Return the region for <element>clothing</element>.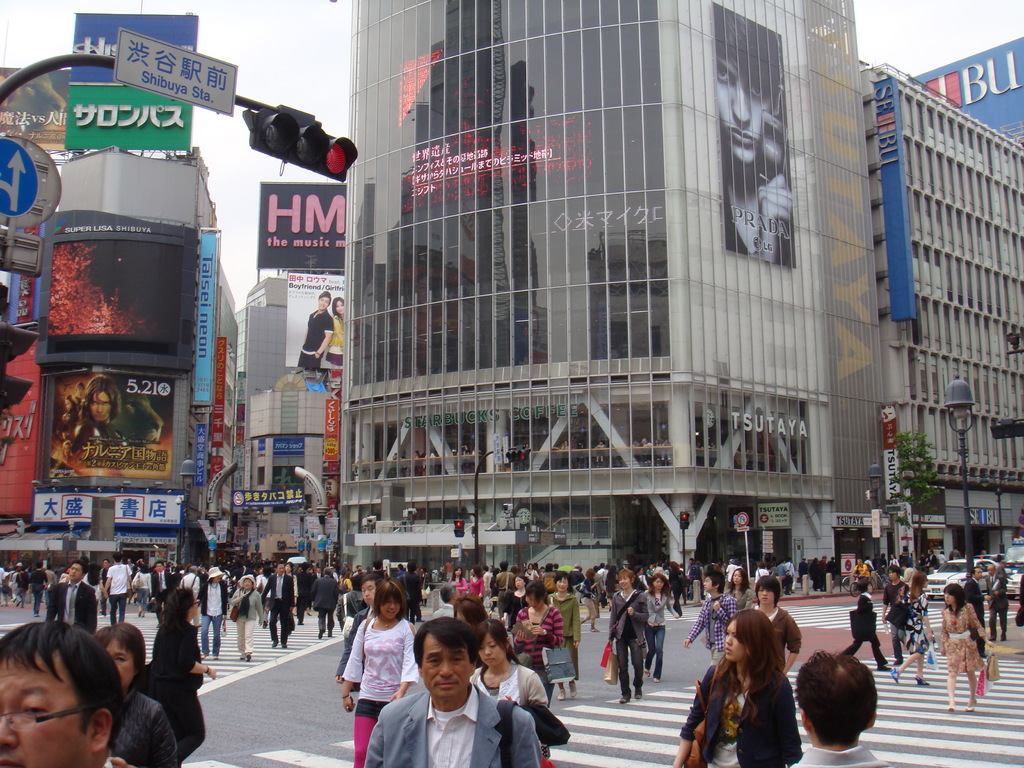
(104,564,126,621).
